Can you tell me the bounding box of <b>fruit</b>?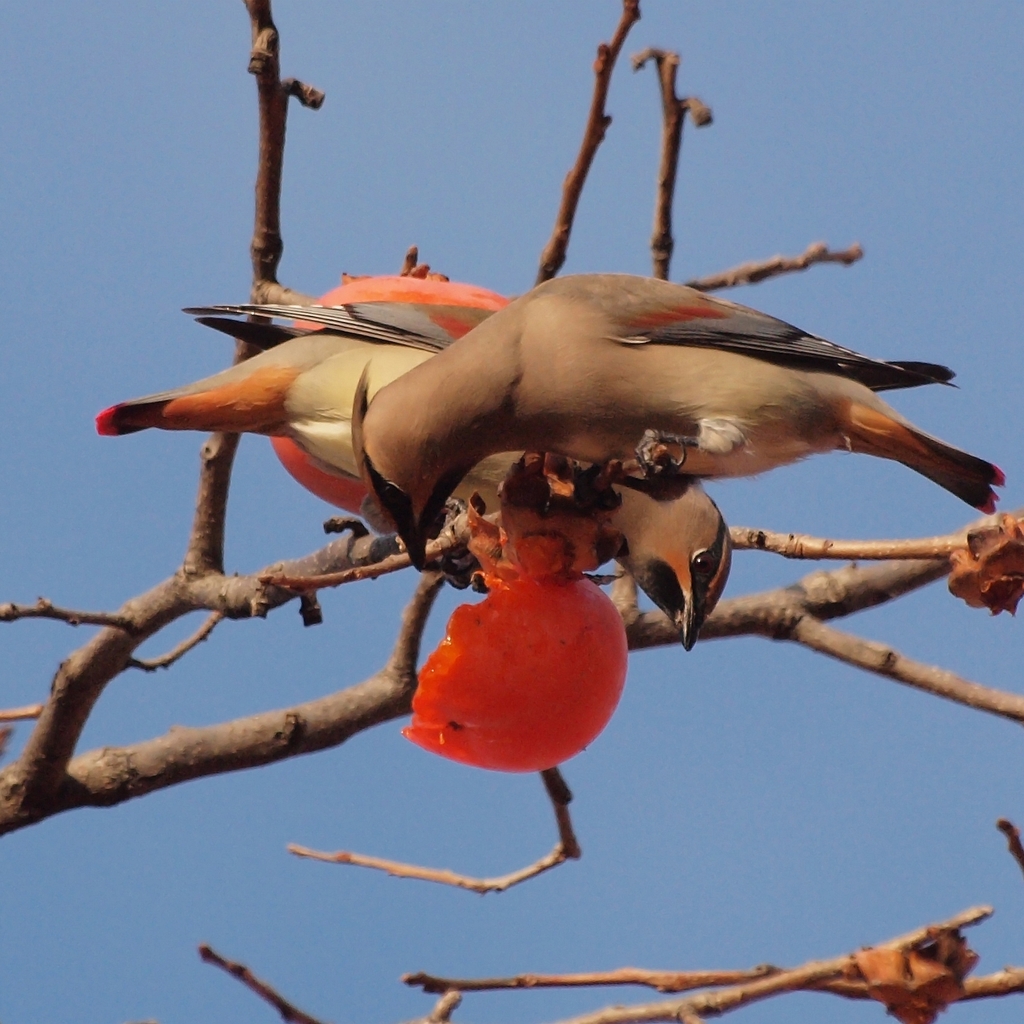
[x1=420, y1=585, x2=637, y2=774].
